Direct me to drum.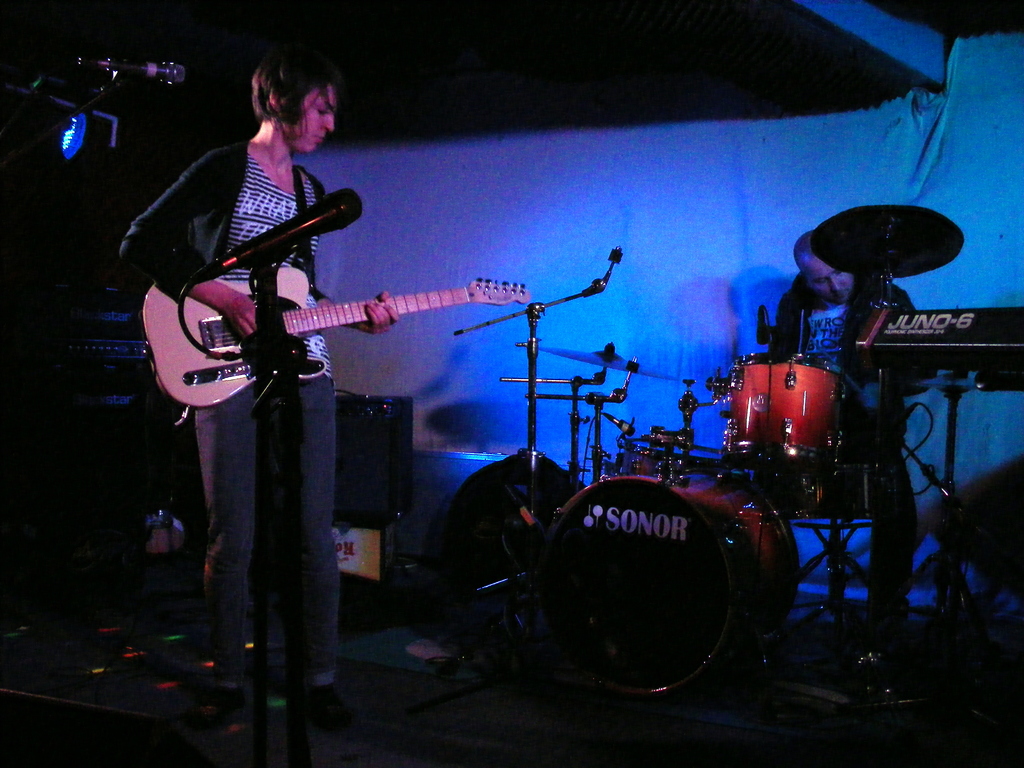
Direction: (554,474,801,691).
